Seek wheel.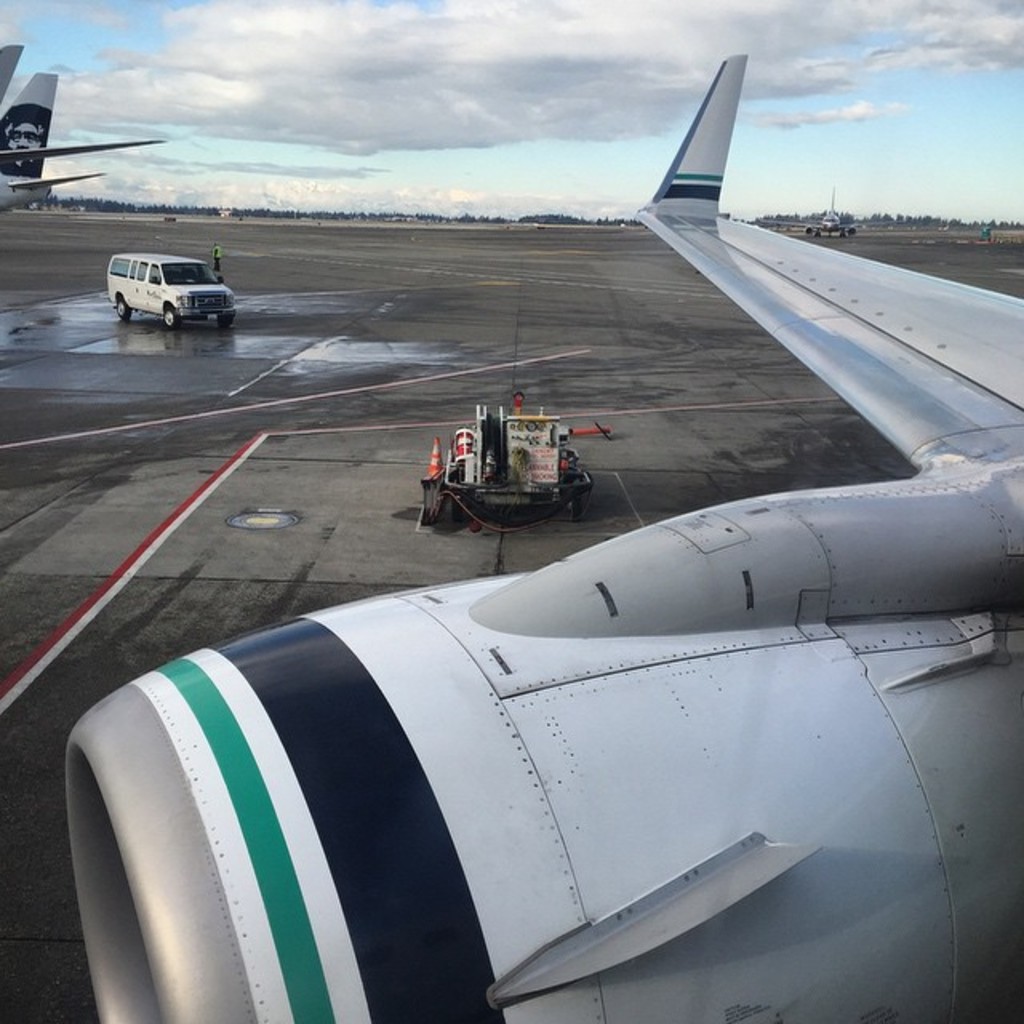
(571,488,586,522).
